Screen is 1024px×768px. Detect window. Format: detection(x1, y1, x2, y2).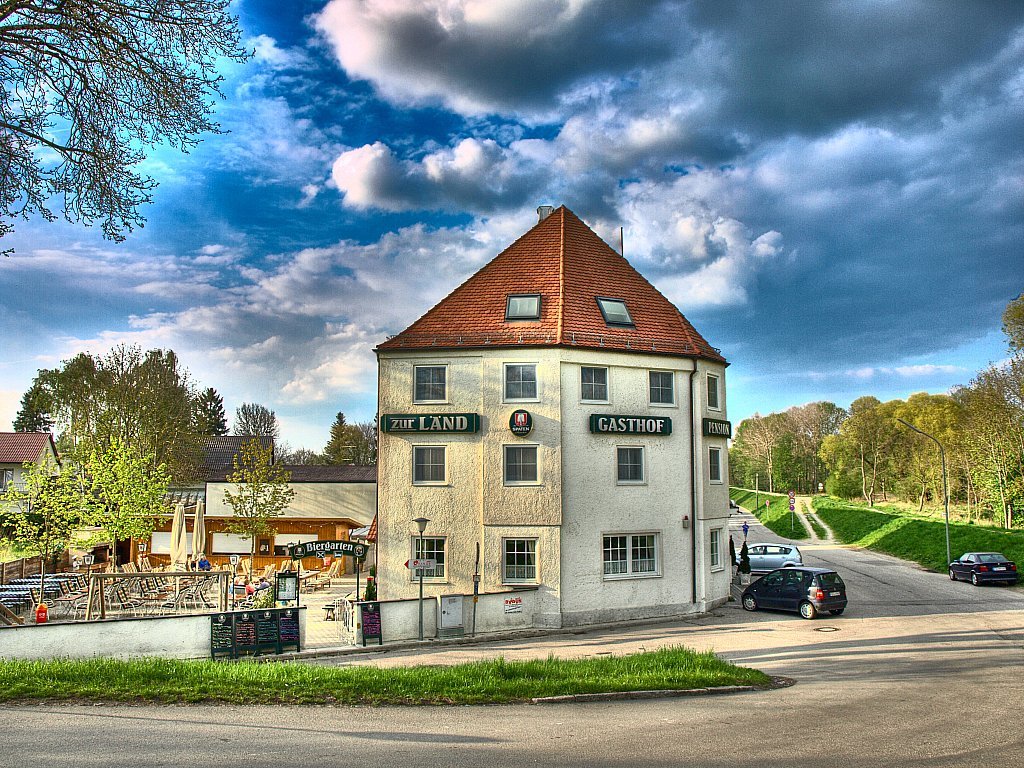
detection(499, 362, 536, 406).
